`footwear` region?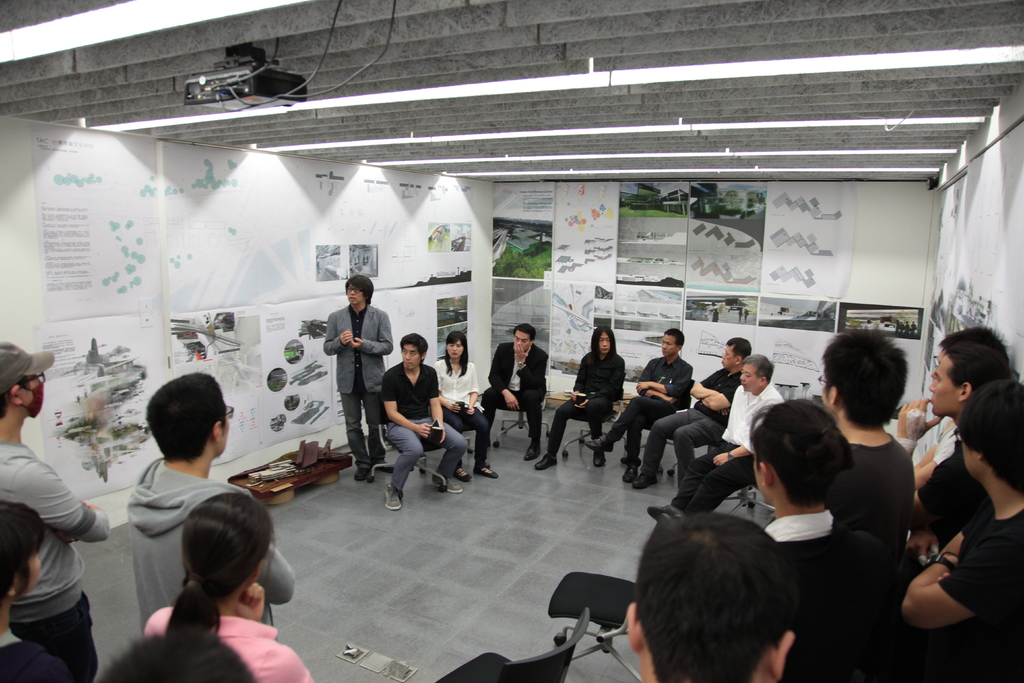
pyautogui.locateOnScreen(527, 443, 535, 459)
